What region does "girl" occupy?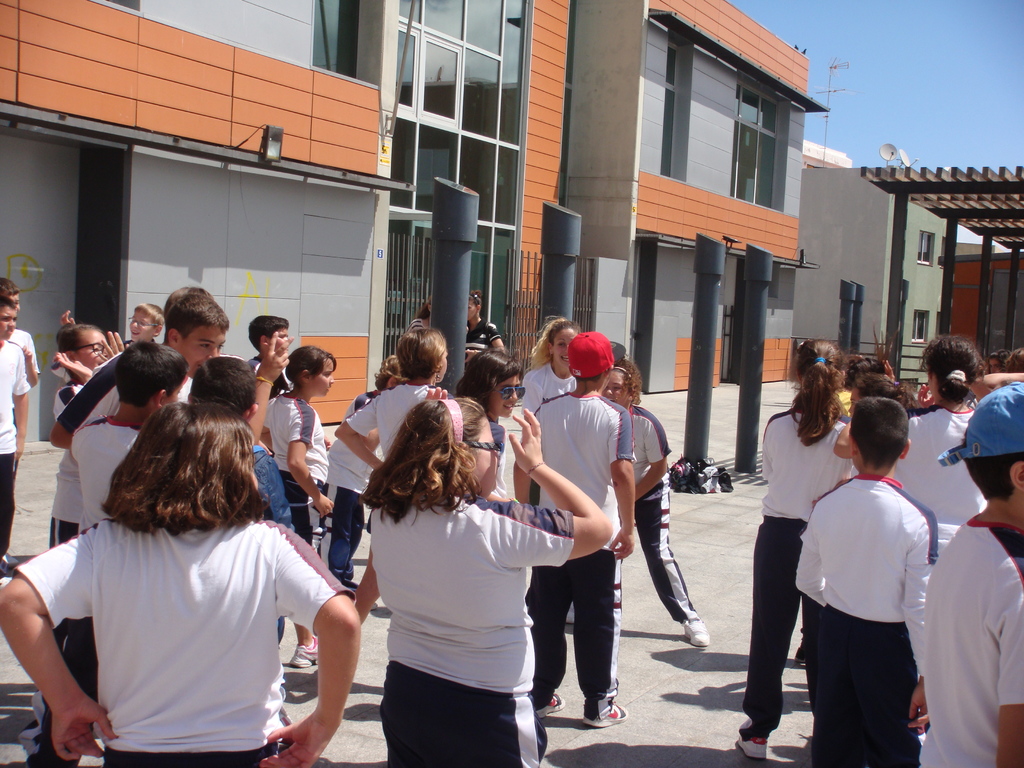
pyautogui.locateOnScreen(353, 396, 612, 767).
